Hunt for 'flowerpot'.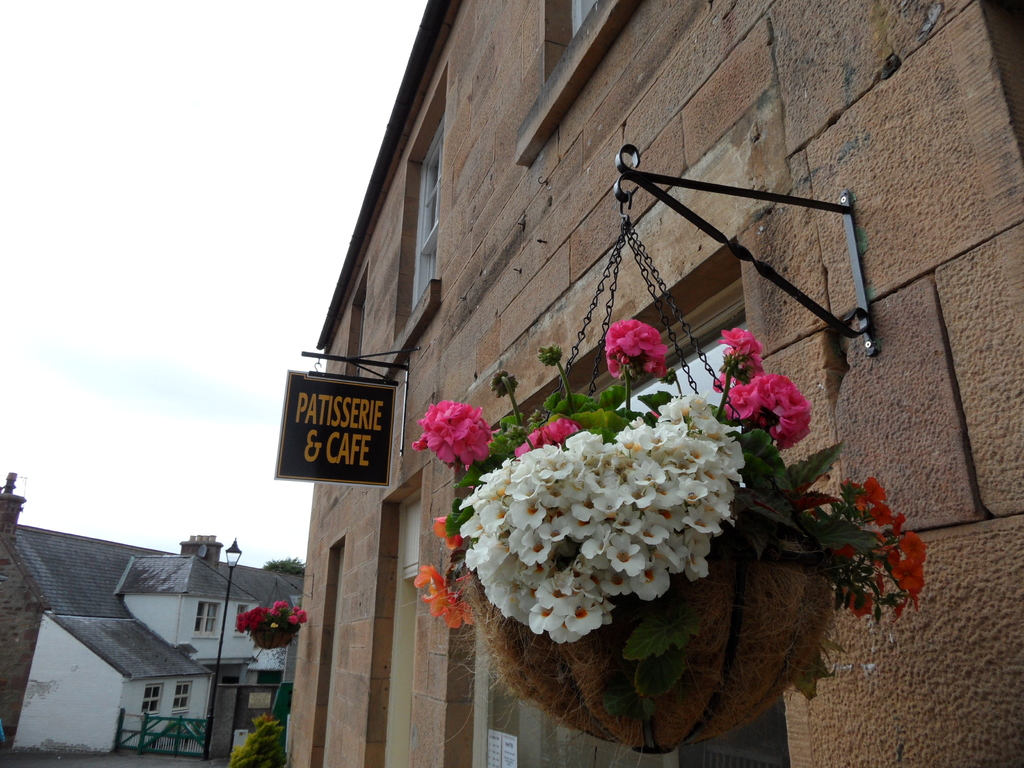
Hunted down at [248,624,296,650].
